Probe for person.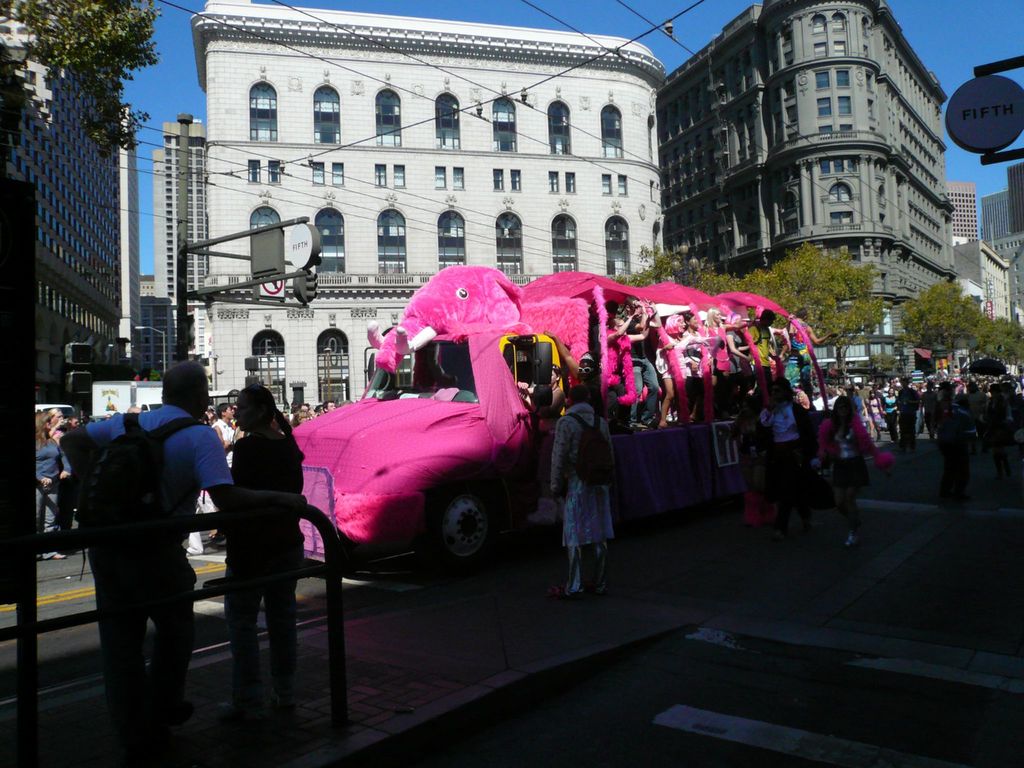
Probe result: {"x1": 587, "y1": 296, "x2": 633, "y2": 416}.
